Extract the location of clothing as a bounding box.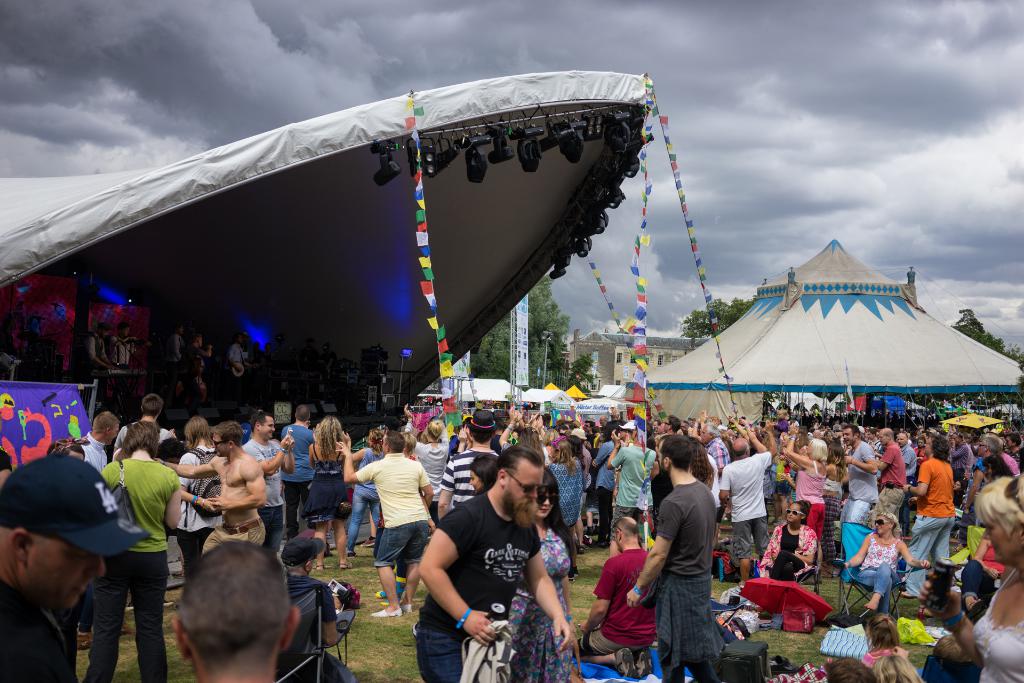
l=318, t=441, r=358, b=523.
